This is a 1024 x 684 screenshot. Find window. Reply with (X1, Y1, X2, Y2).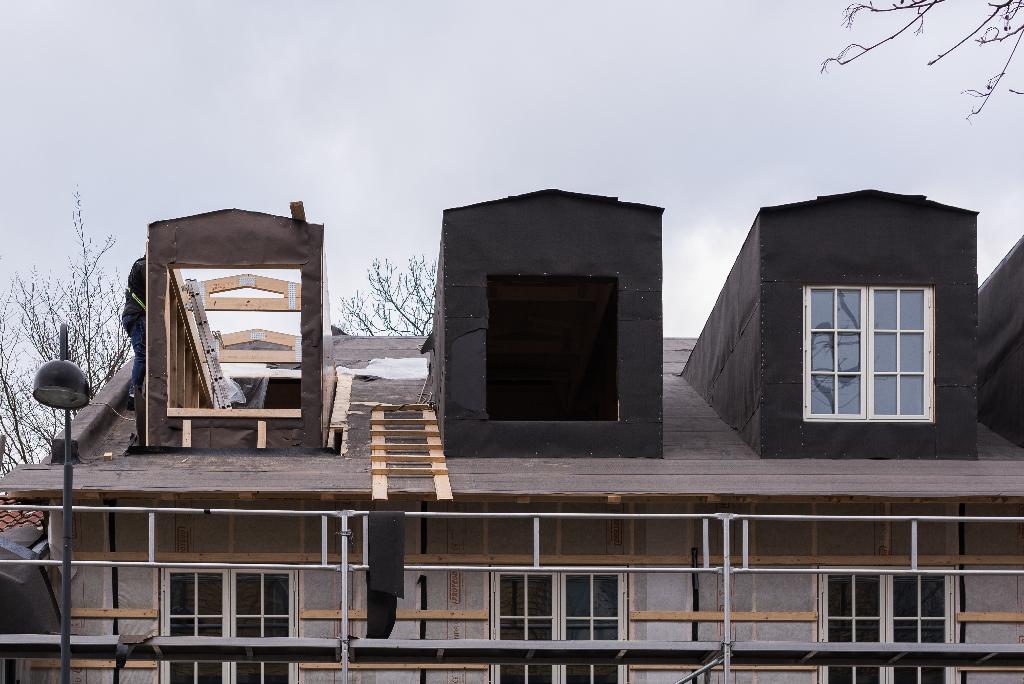
(155, 571, 288, 683).
